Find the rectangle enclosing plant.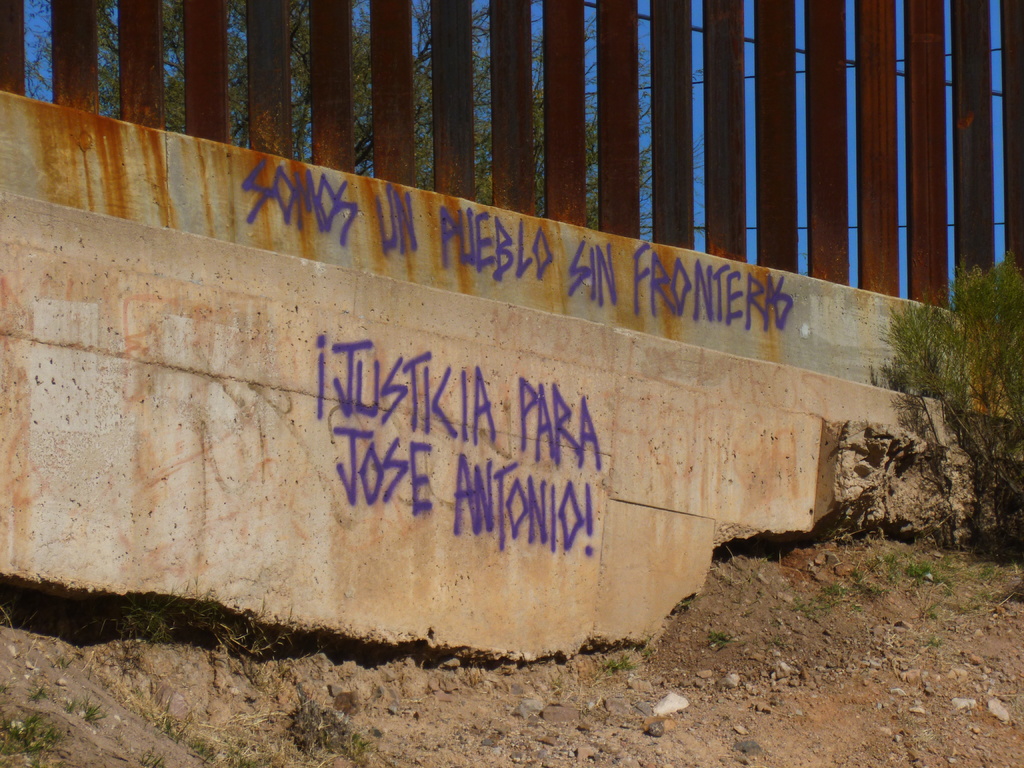
(x1=595, y1=647, x2=646, y2=675).
